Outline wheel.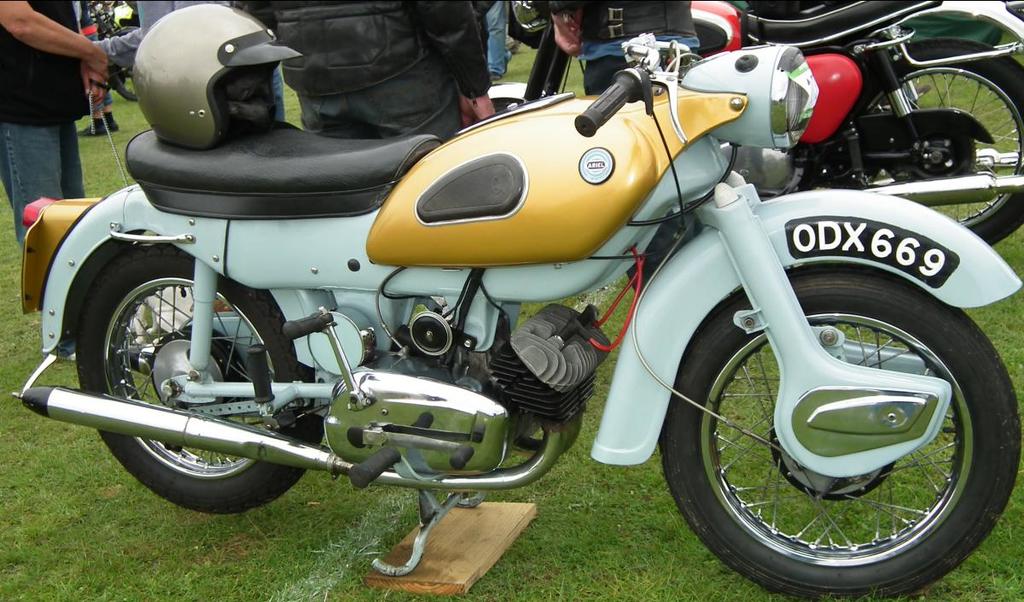
Outline: BBox(75, 241, 325, 513).
